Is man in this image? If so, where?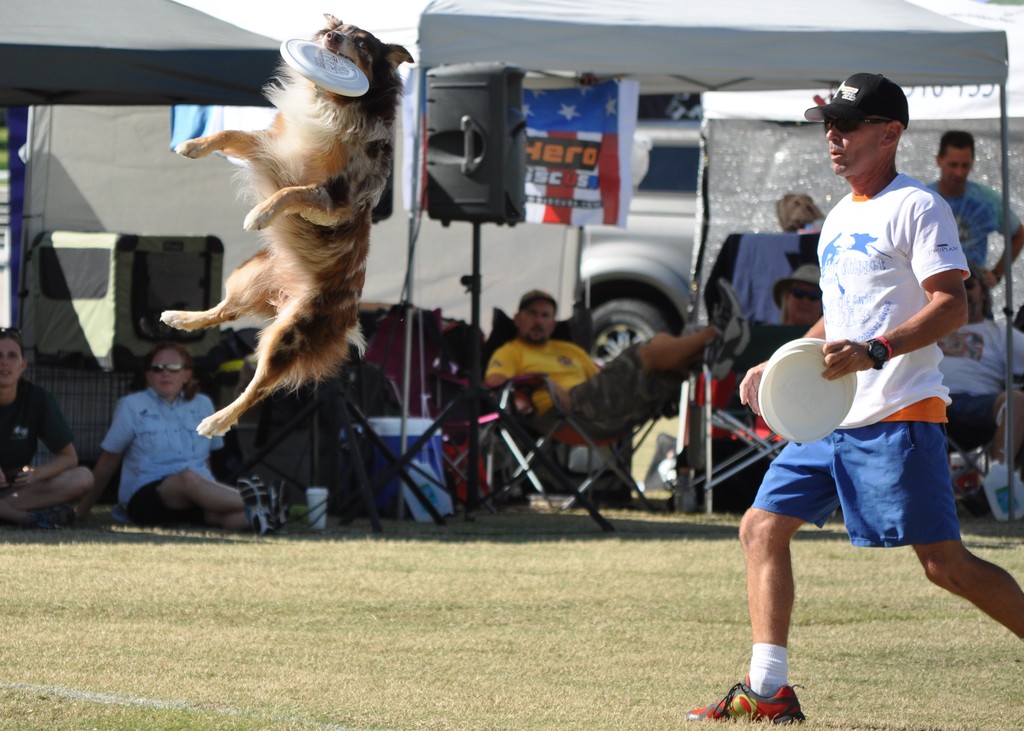
Yes, at (left=792, top=88, right=985, bottom=618).
